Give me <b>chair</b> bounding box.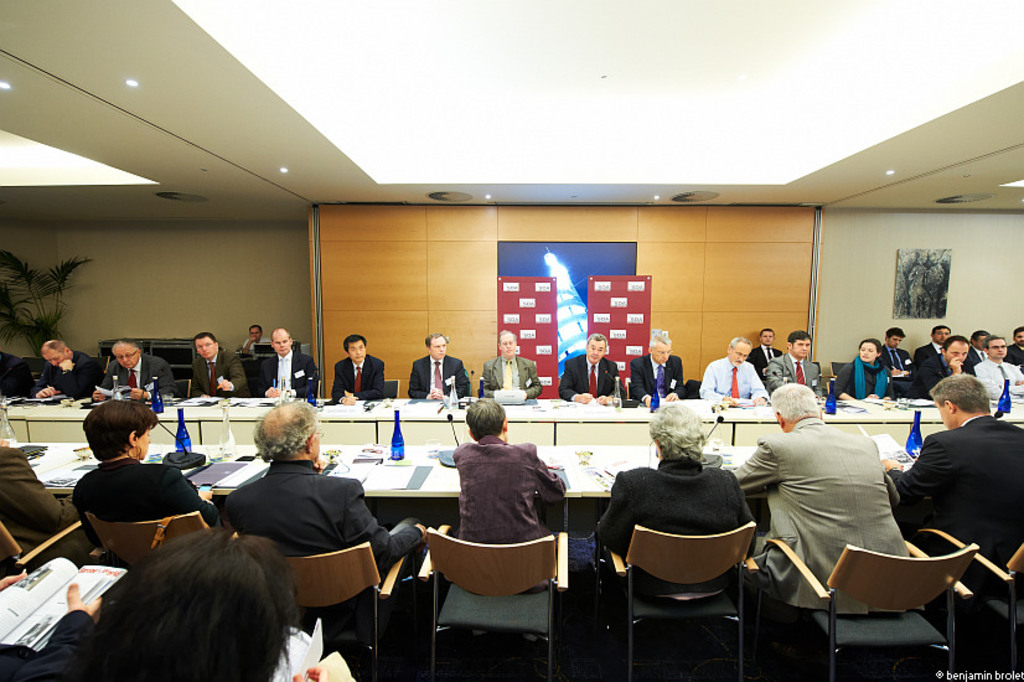
[151, 339, 196, 398].
